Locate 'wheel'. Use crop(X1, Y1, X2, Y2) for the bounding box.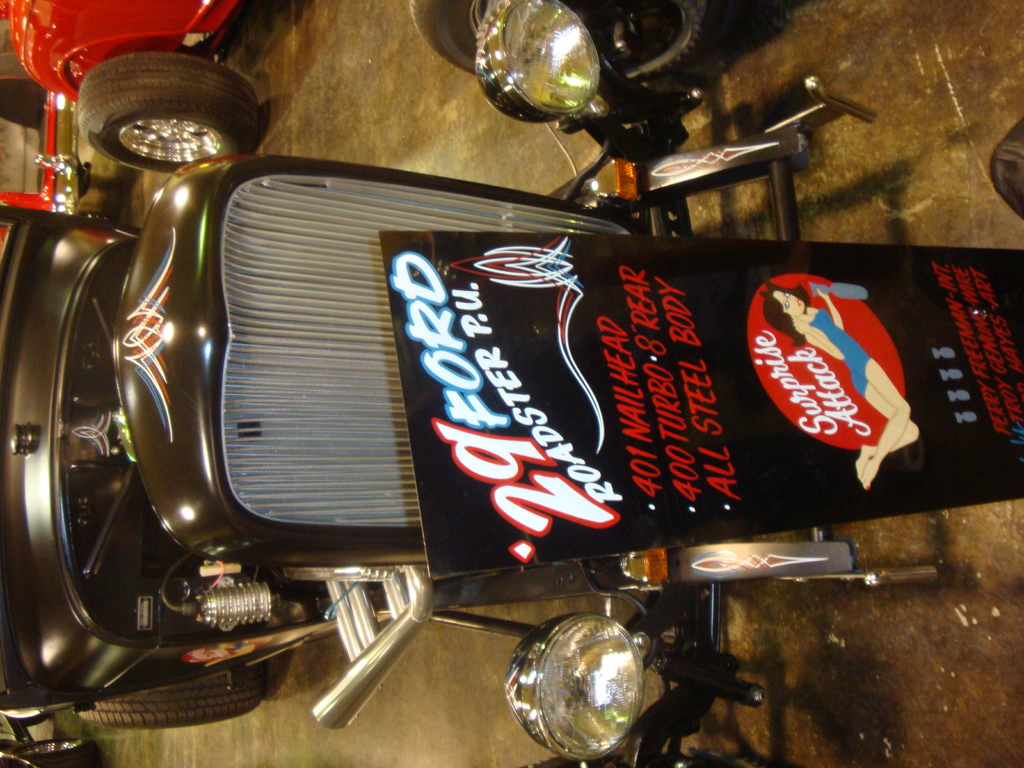
crop(4, 735, 100, 767).
